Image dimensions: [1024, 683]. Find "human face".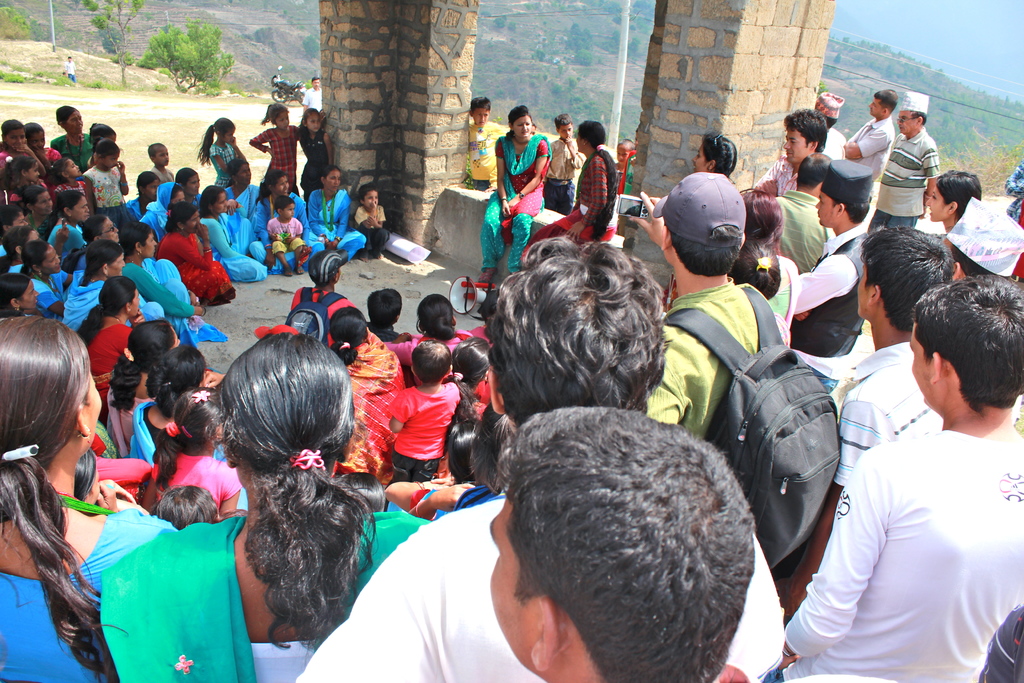
box(897, 111, 918, 133).
